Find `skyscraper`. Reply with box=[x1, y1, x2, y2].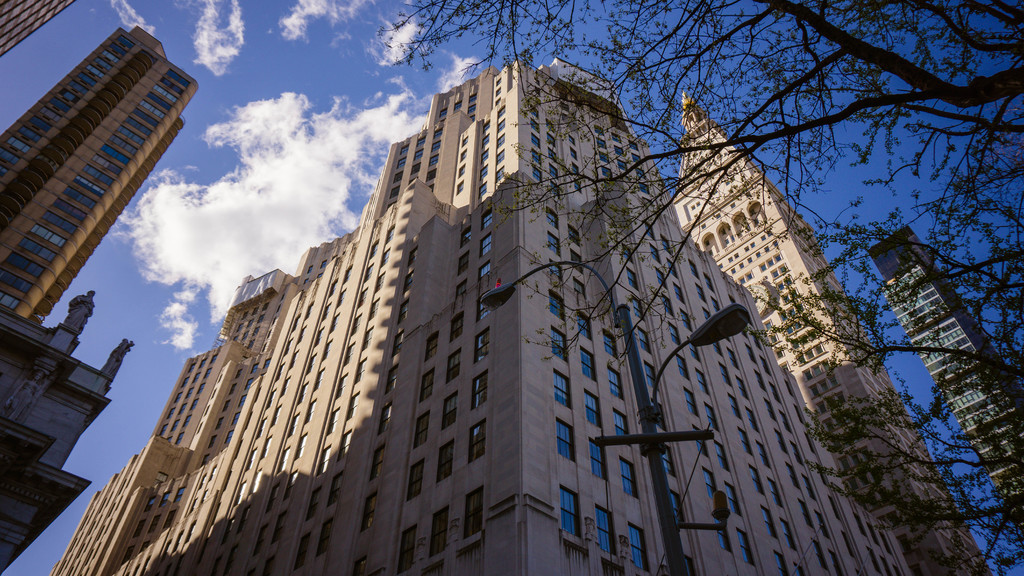
box=[0, 0, 74, 56].
